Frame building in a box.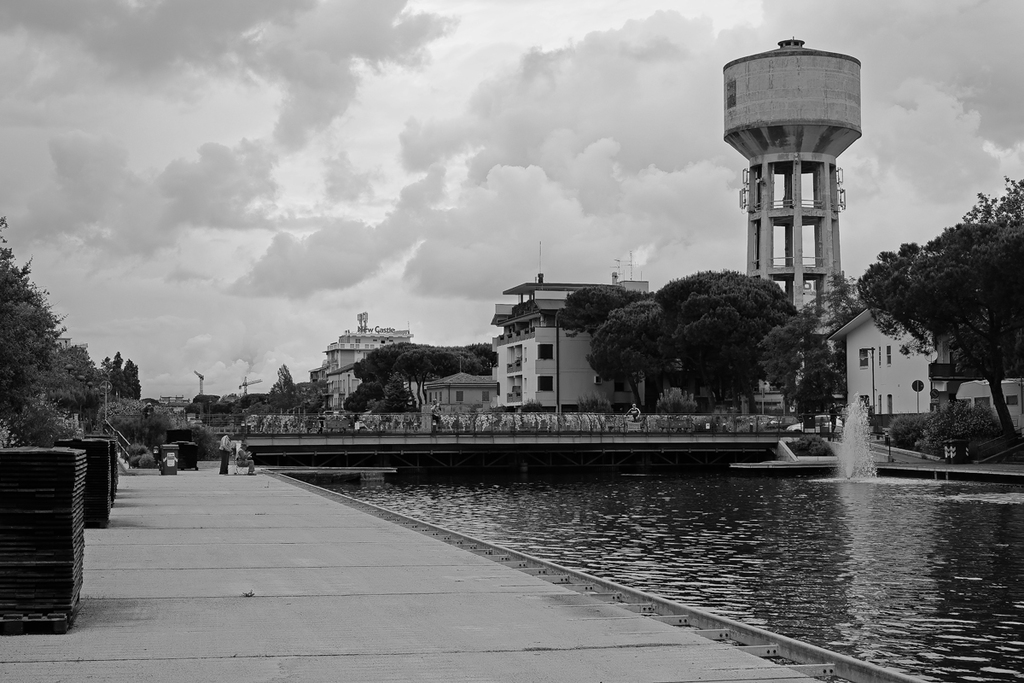
bbox(310, 307, 414, 413).
